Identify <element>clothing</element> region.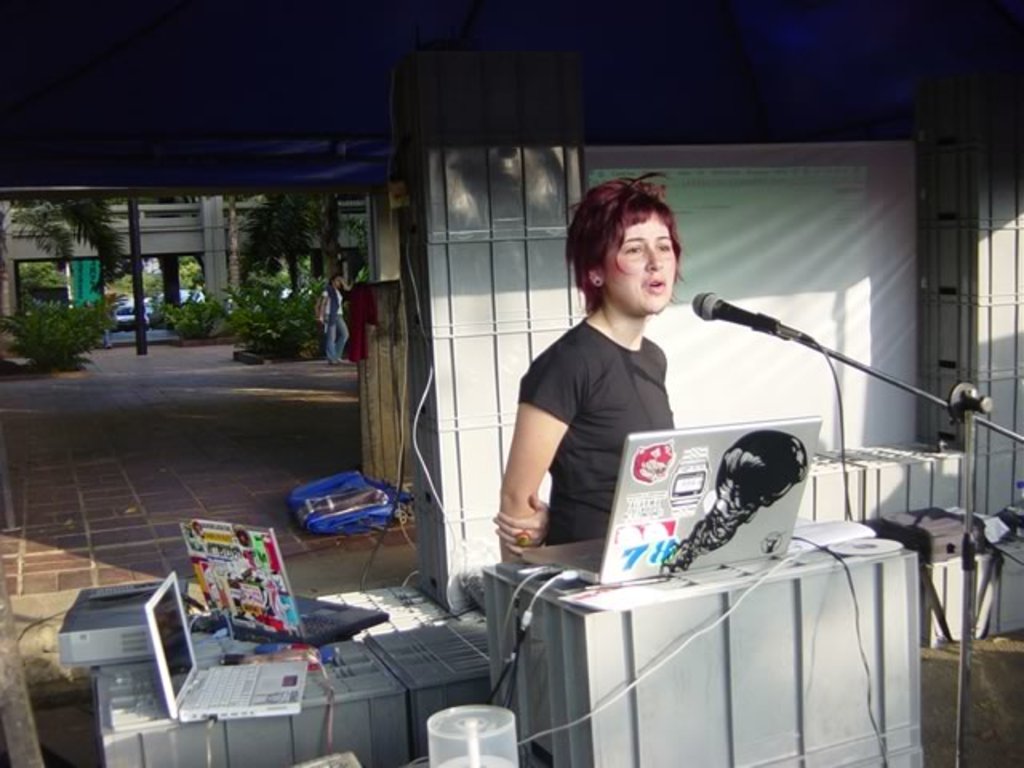
Region: BBox(326, 278, 354, 358).
